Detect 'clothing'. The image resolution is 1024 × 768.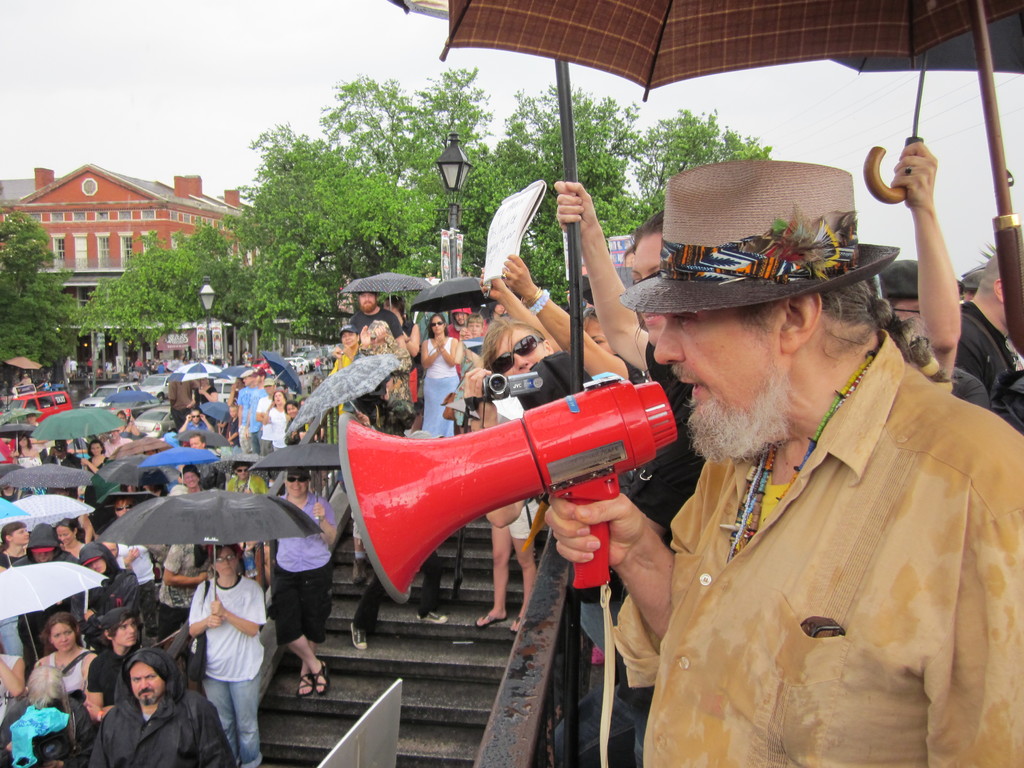
region(593, 323, 1023, 764).
